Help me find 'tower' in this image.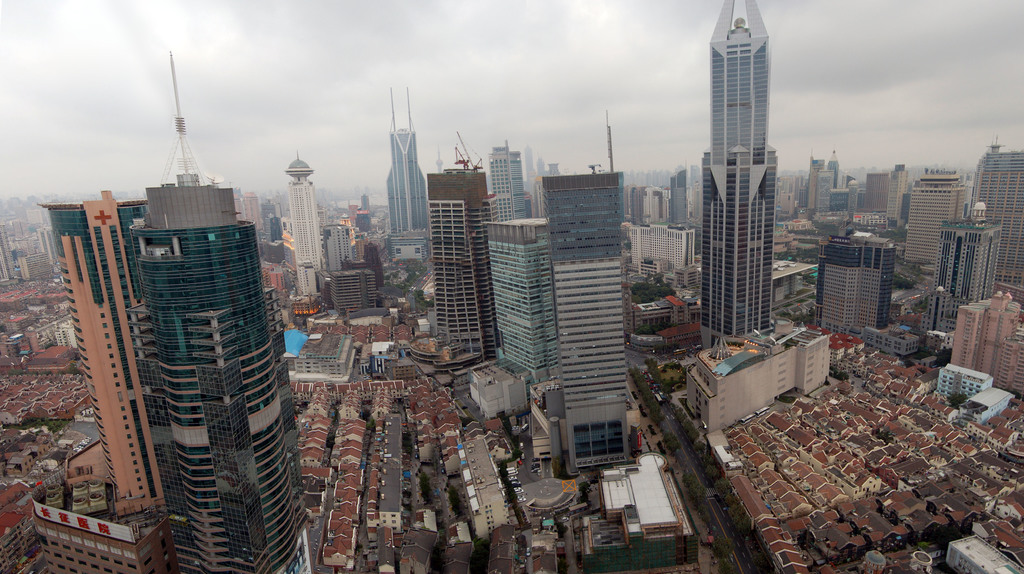
Found it: 668, 170, 687, 229.
